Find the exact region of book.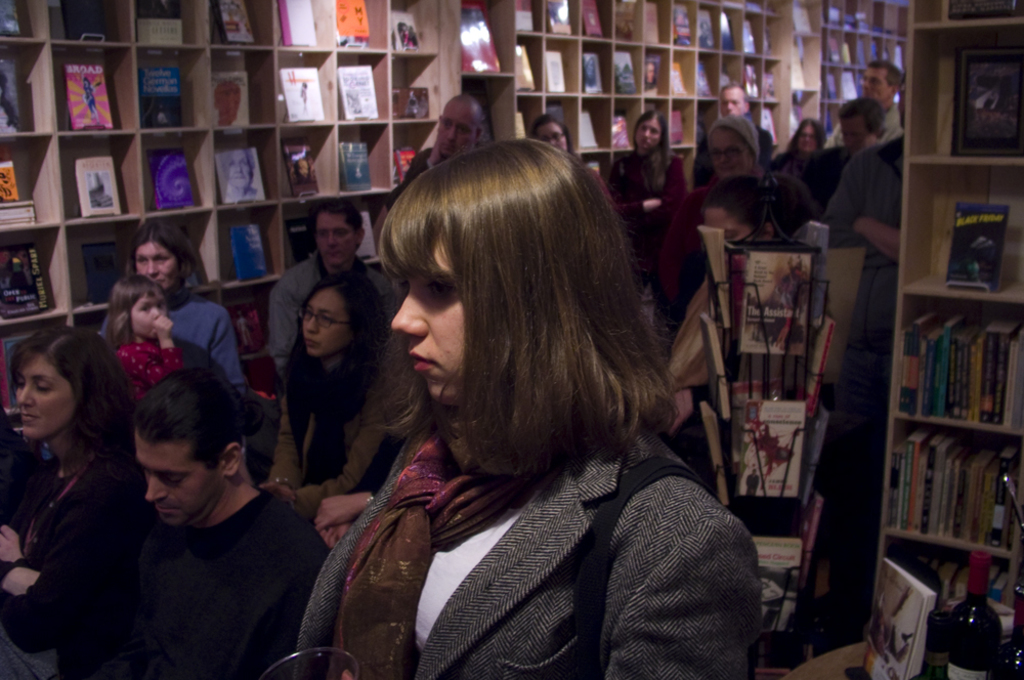
Exact region: [left=754, top=532, right=803, bottom=642].
